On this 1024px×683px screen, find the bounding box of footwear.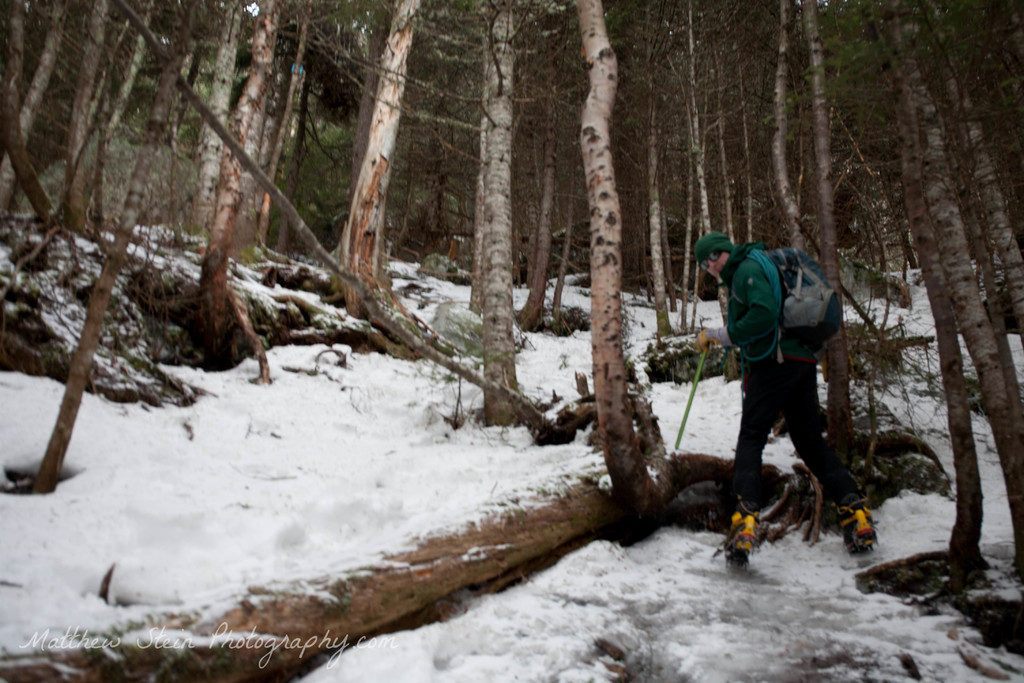
Bounding box: 840,489,886,565.
